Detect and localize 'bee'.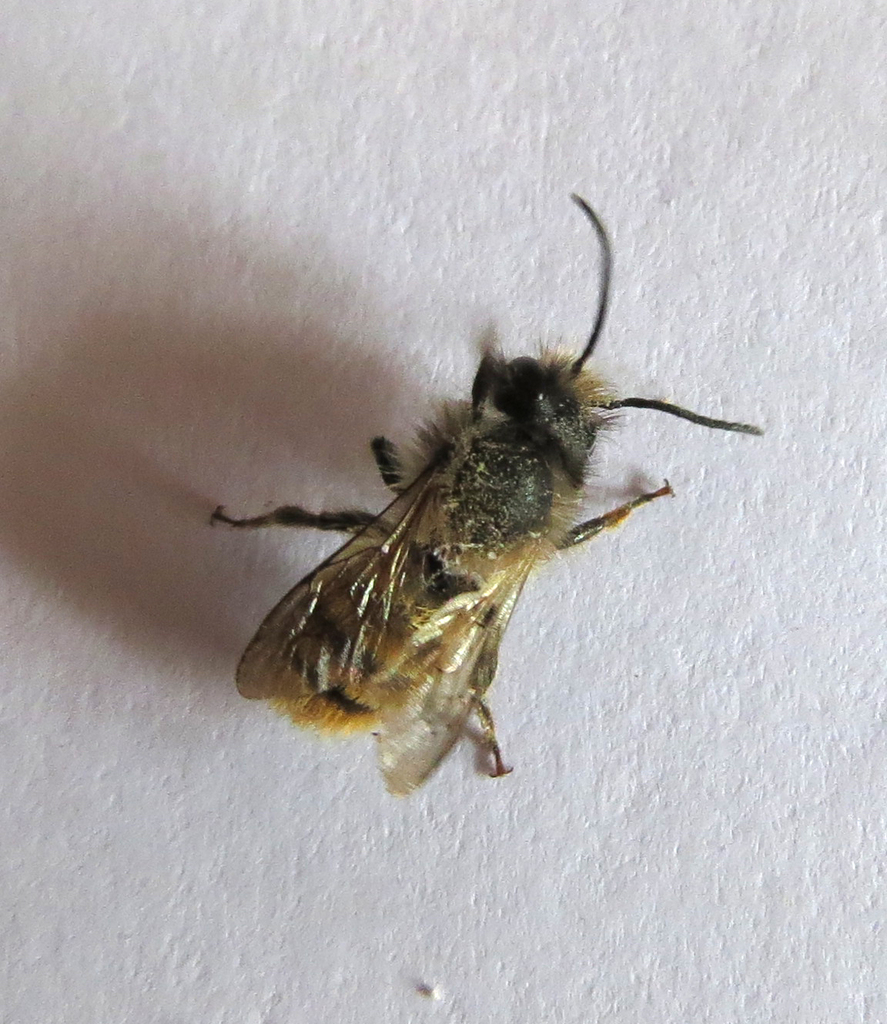
Localized at <box>196,189,768,816</box>.
